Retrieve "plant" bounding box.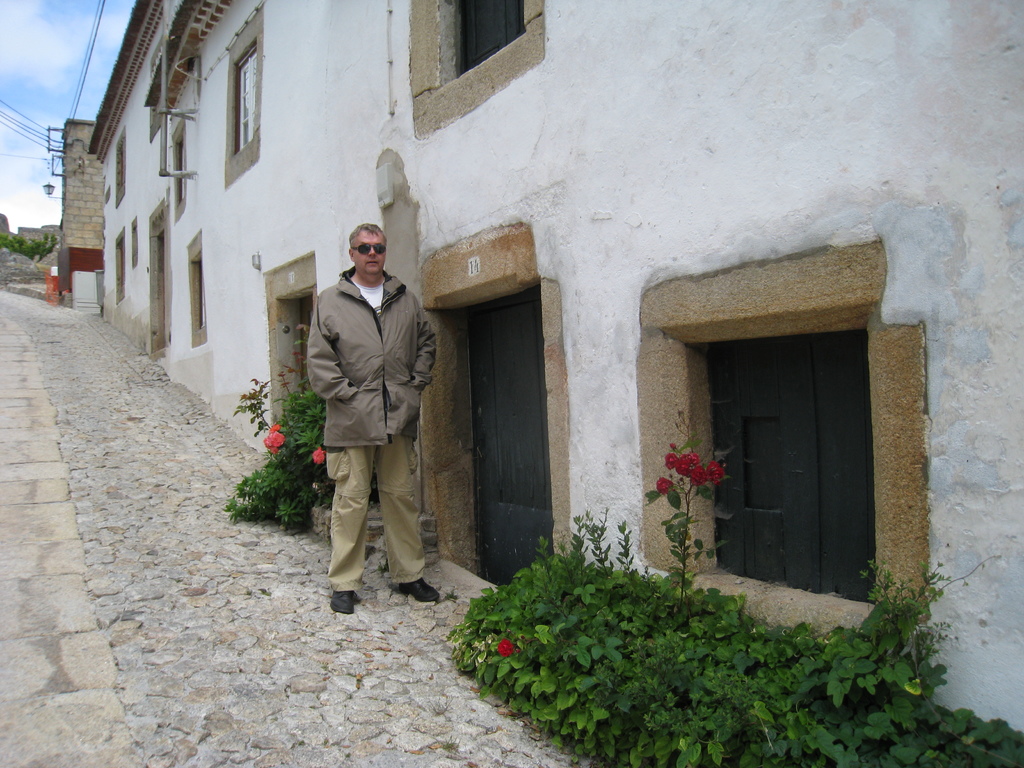
Bounding box: 671/406/739/611.
